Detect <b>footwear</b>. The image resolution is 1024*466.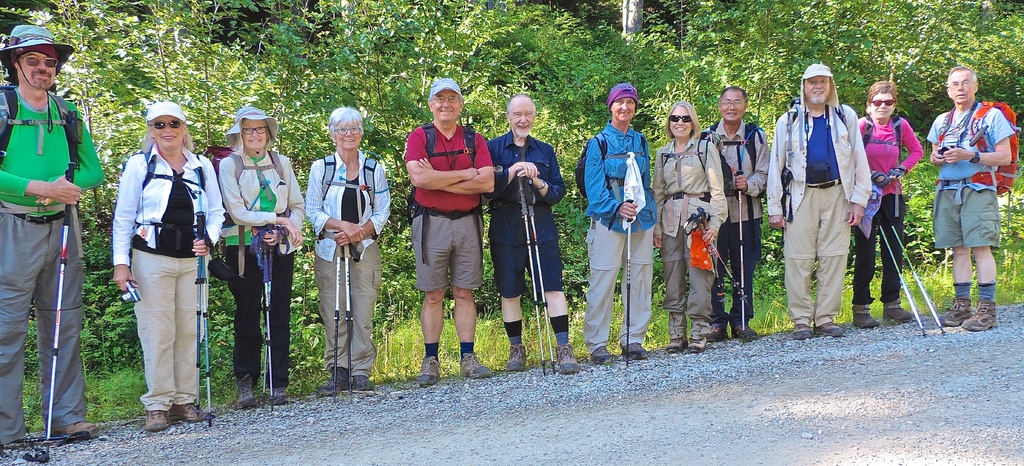
852,311,880,328.
